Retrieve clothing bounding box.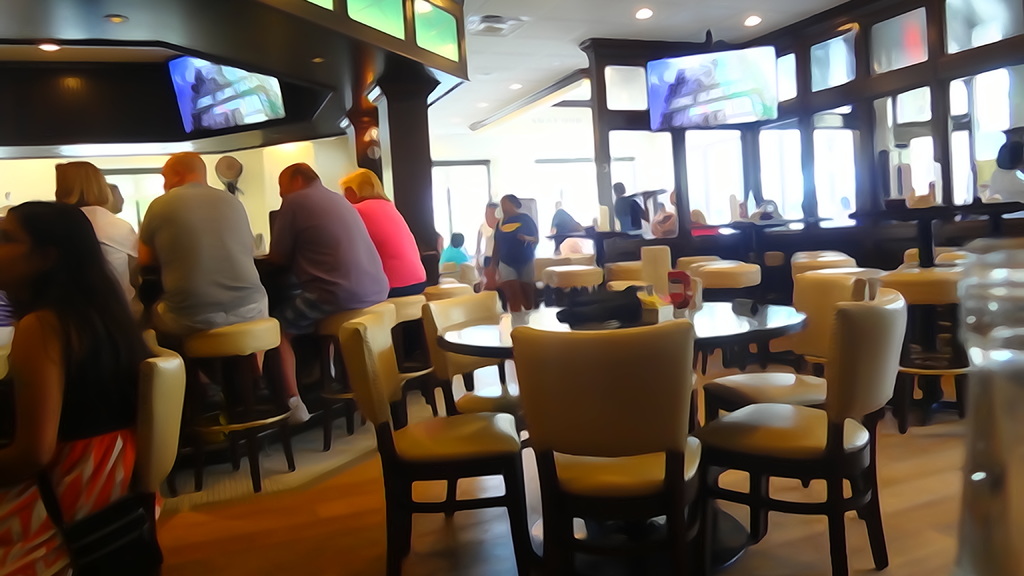
Bounding box: detection(0, 300, 141, 575).
